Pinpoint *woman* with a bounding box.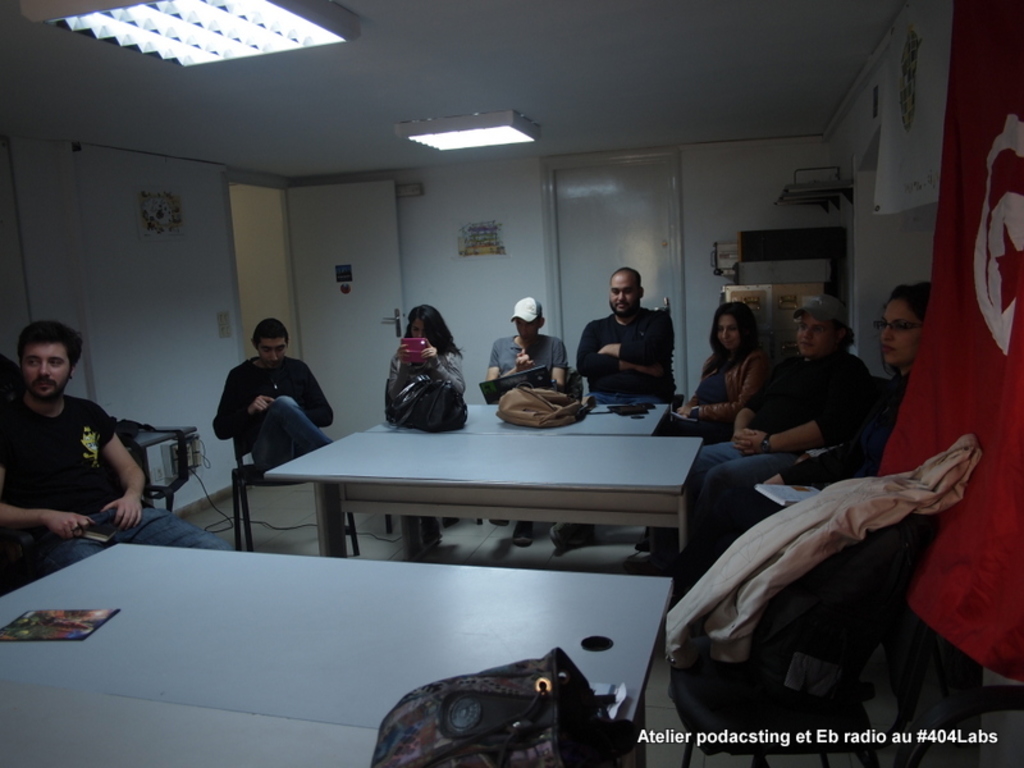
x1=762, y1=283, x2=934, y2=500.
